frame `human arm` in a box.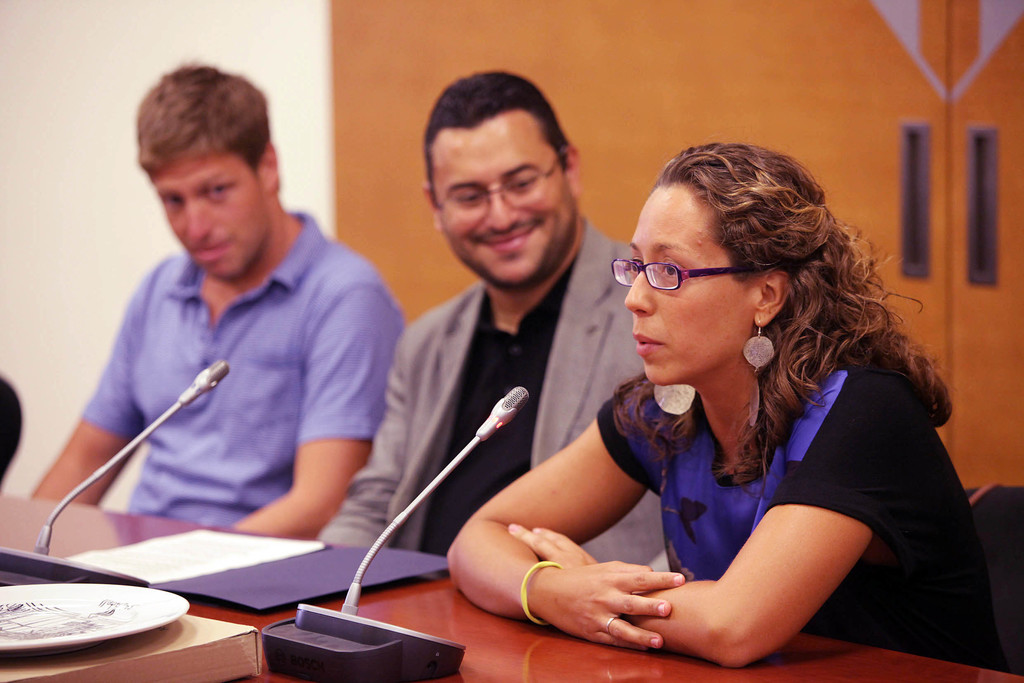
select_region(311, 309, 446, 553).
